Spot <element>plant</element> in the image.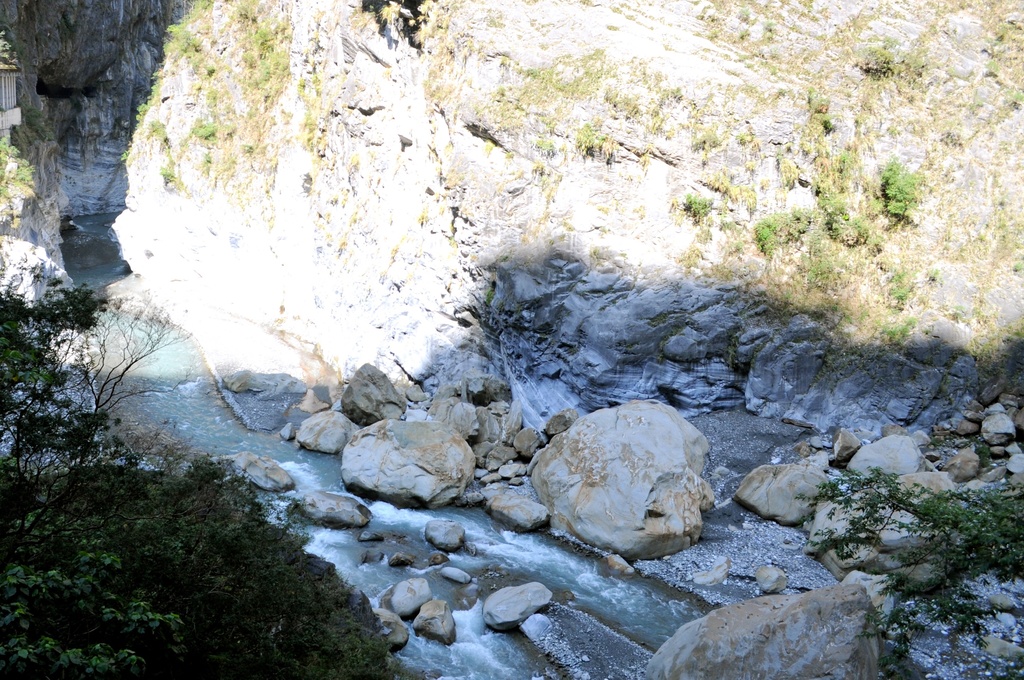
<element>plant</element> found at BBox(0, 15, 14, 70).
